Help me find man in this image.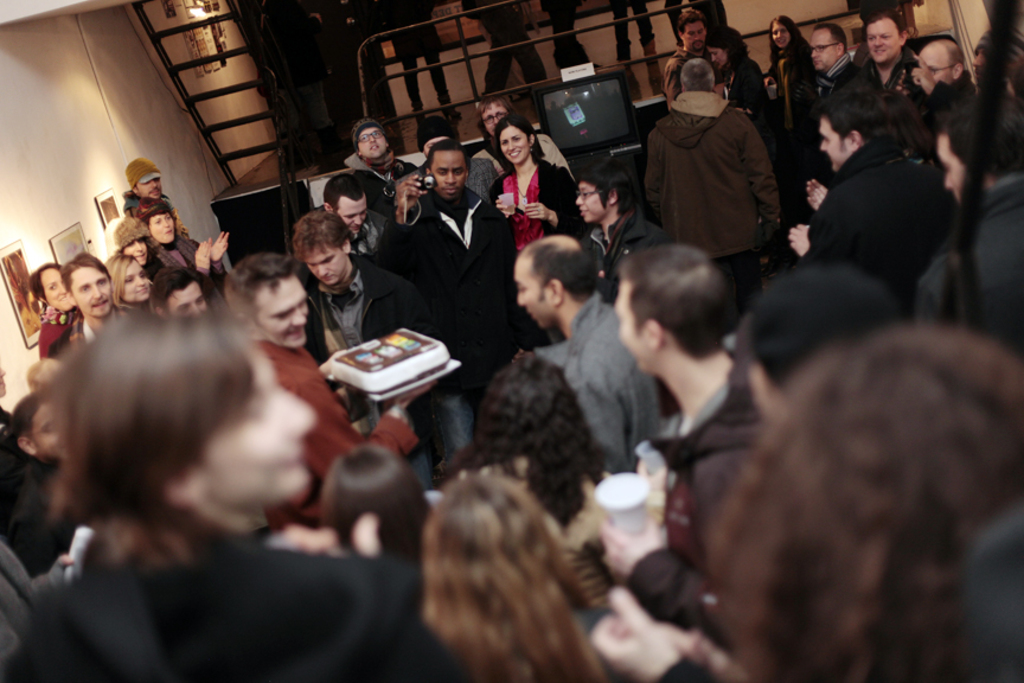
Found it: select_region(904, 33, 980, 164).
